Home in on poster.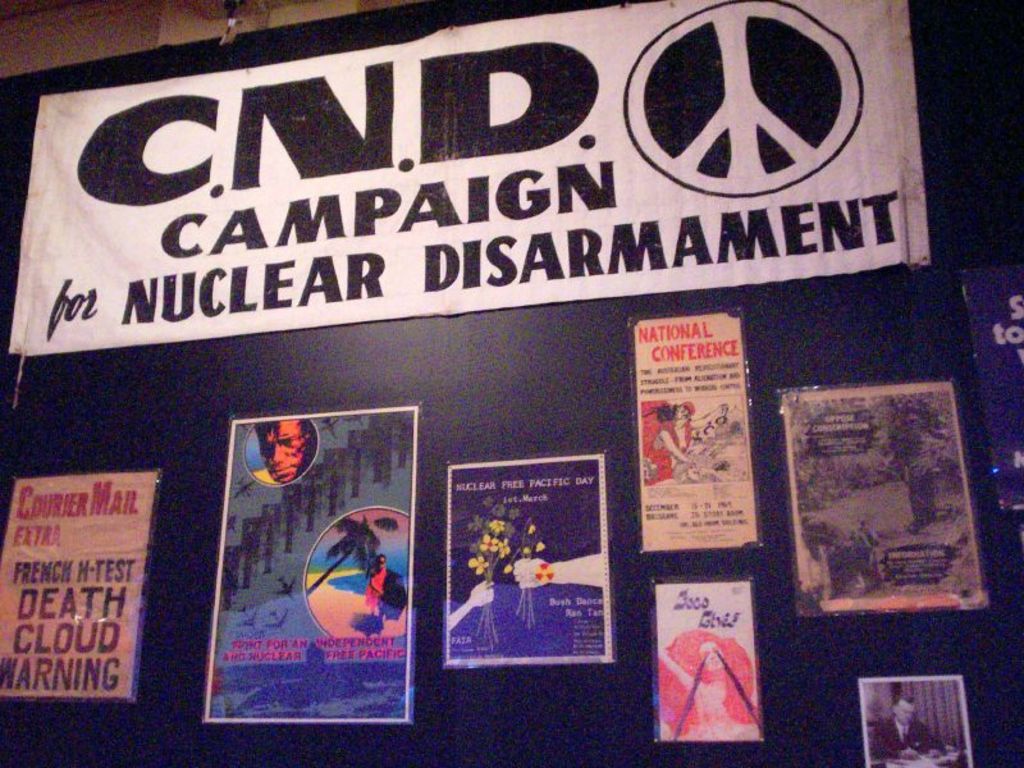
Homed in at 4, 0, 934, 355.
